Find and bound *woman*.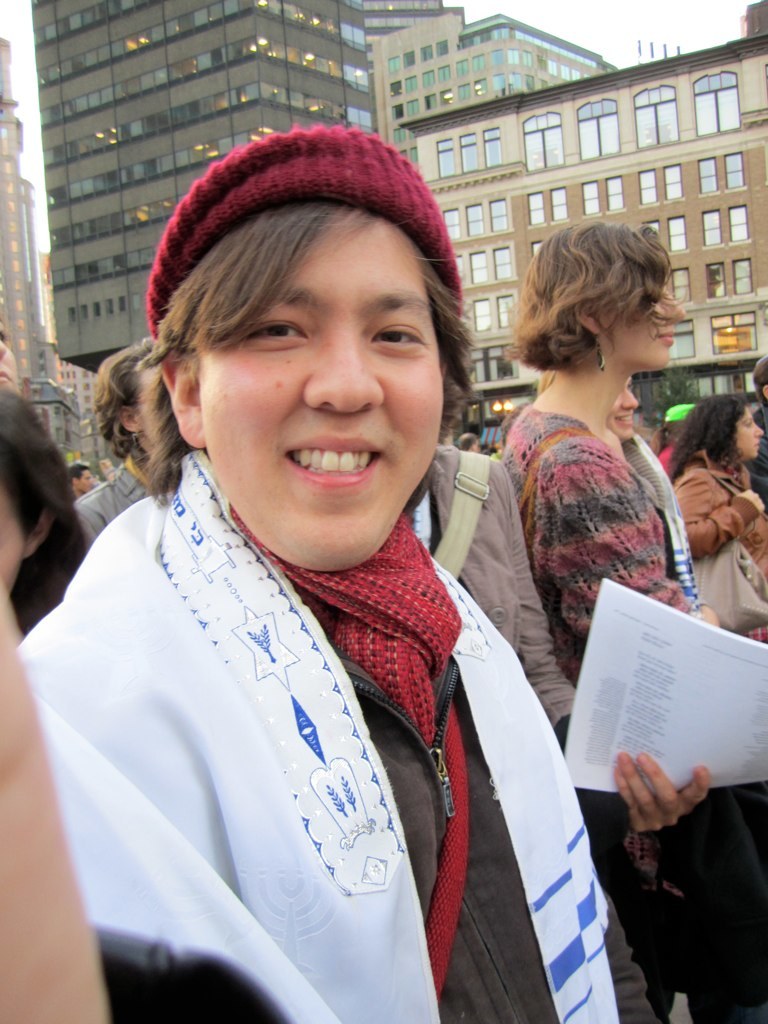
Bound: select_region(654, 391, 767, 645).
